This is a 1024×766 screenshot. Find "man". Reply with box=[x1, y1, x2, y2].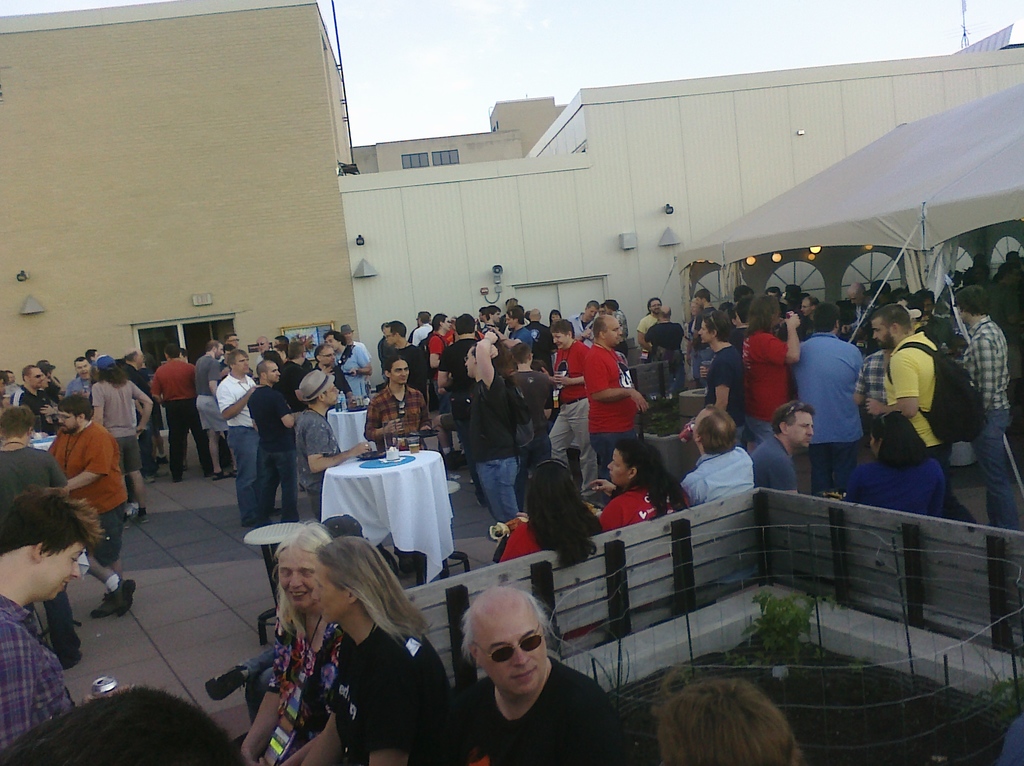
box=[273, 339, 311, 413].
